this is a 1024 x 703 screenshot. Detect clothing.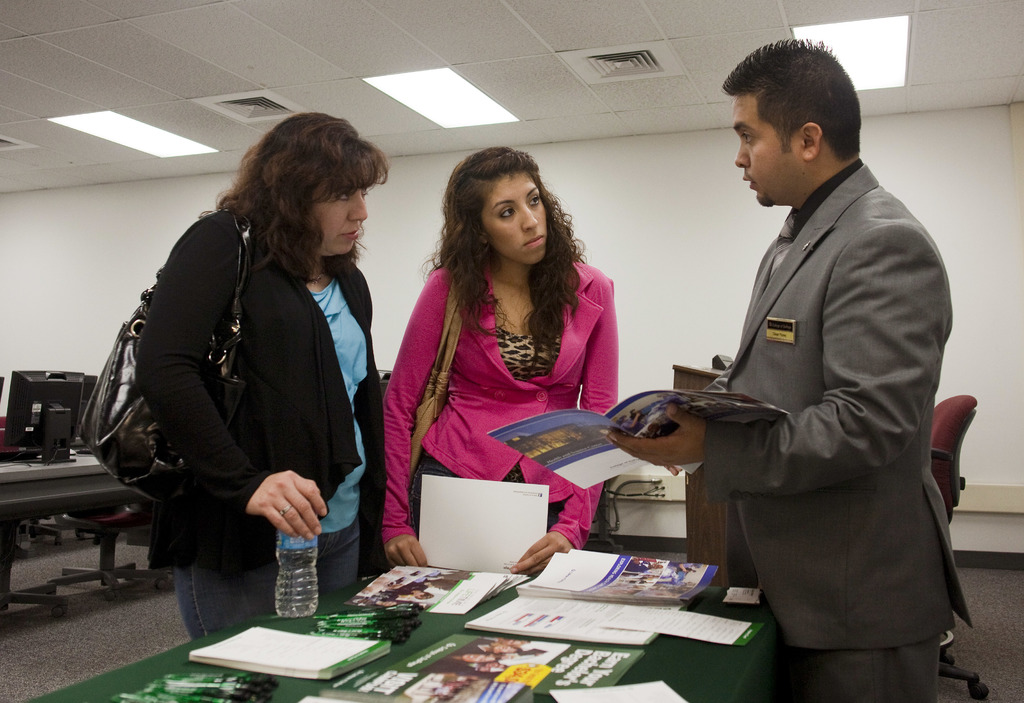
bbox=(665, 109, 971, 658).
